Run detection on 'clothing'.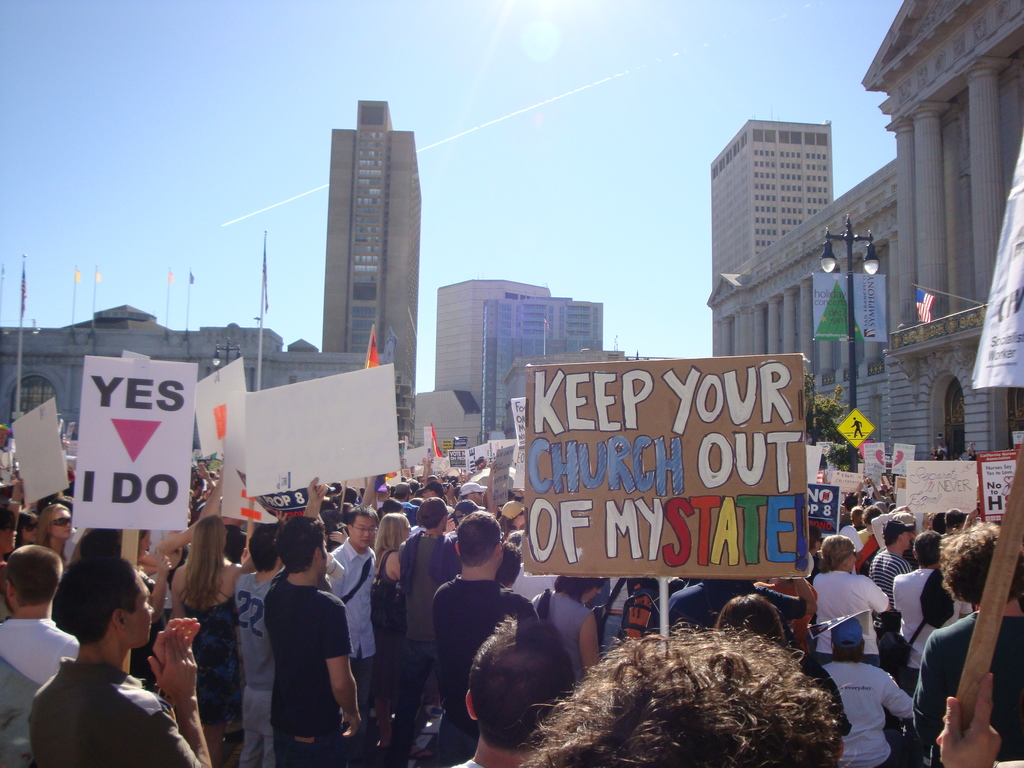
Result: bbox=[326, 536, 373, 664].
